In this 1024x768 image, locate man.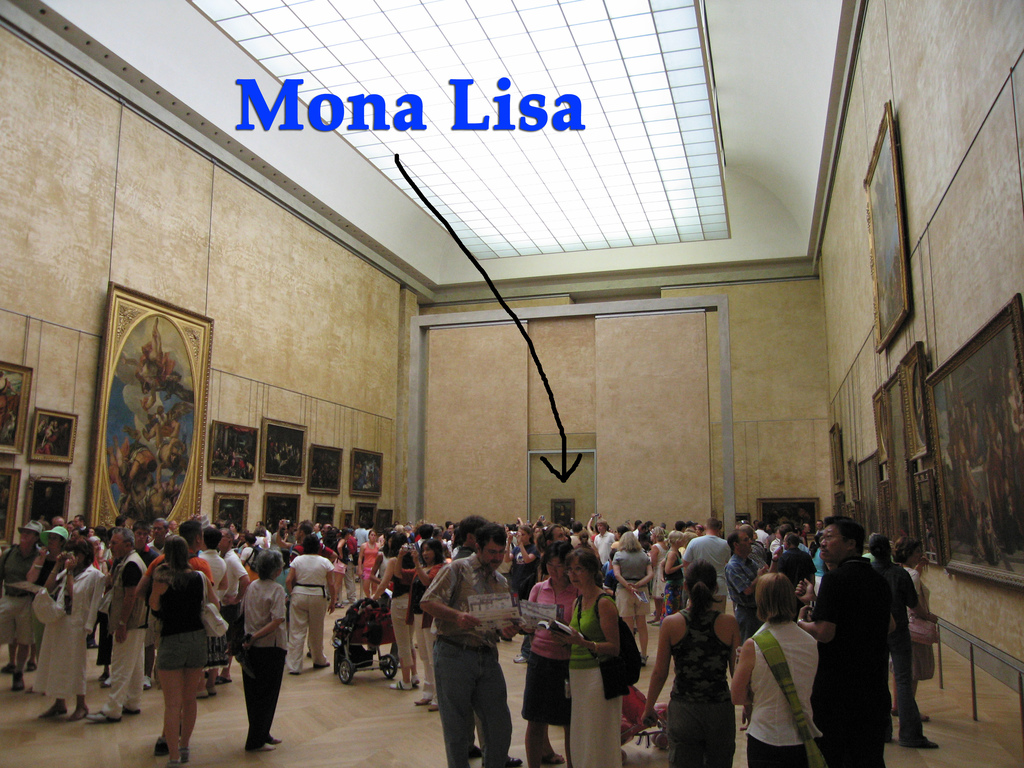
Bounding box: locate(593, 520, 616, 567).
